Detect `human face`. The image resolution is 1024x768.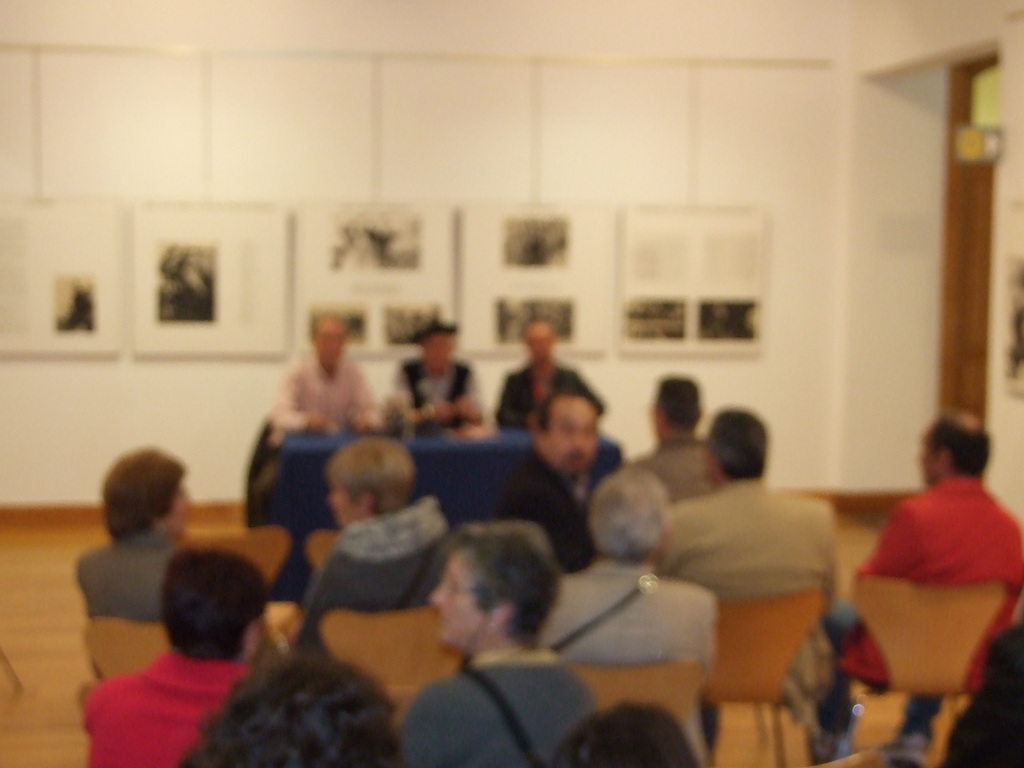
BBox(315, 323, 348, 364).
